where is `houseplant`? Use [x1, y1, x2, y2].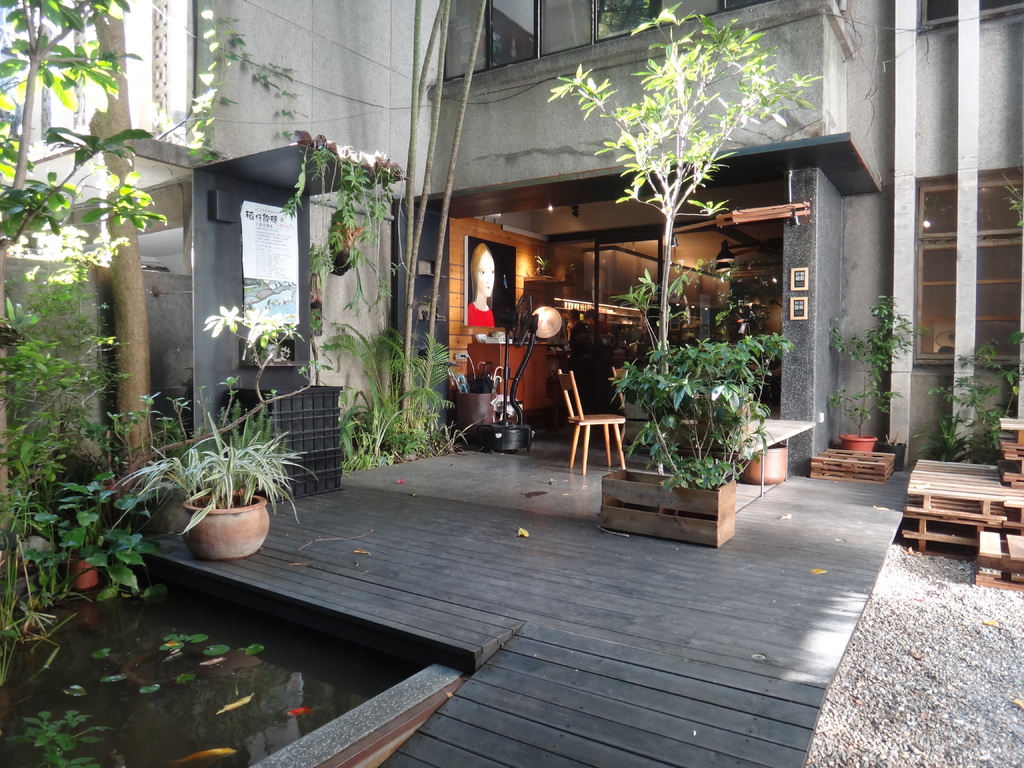
[120, 415, 324, 558].
